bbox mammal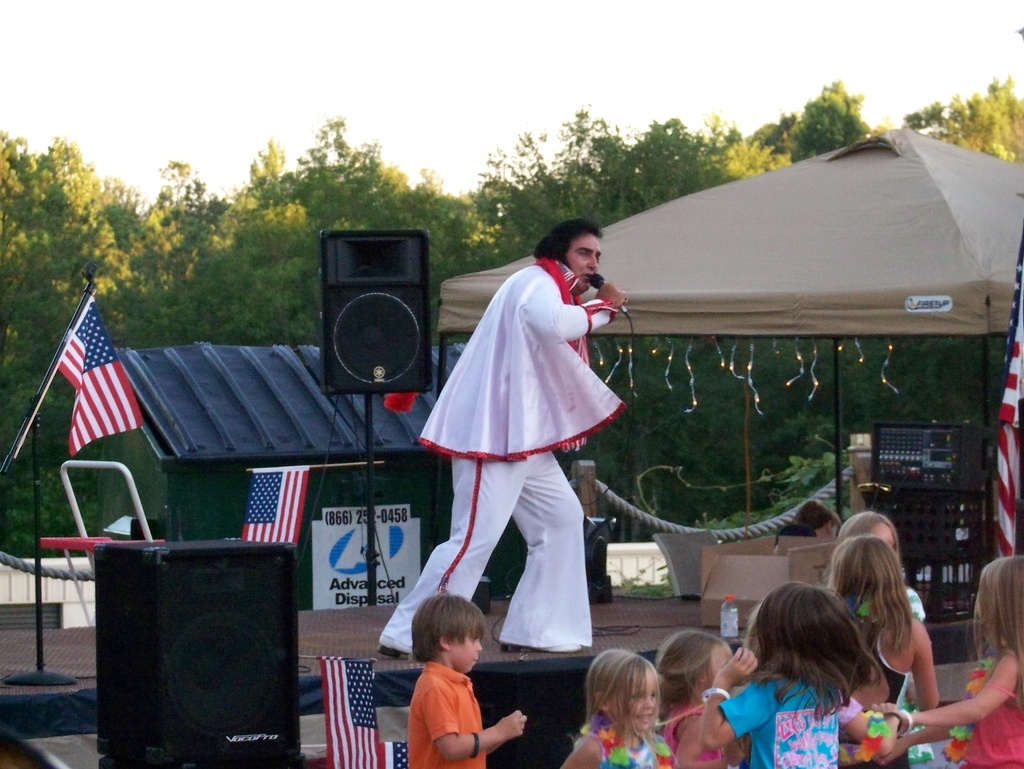
408, 223, 637, 689
